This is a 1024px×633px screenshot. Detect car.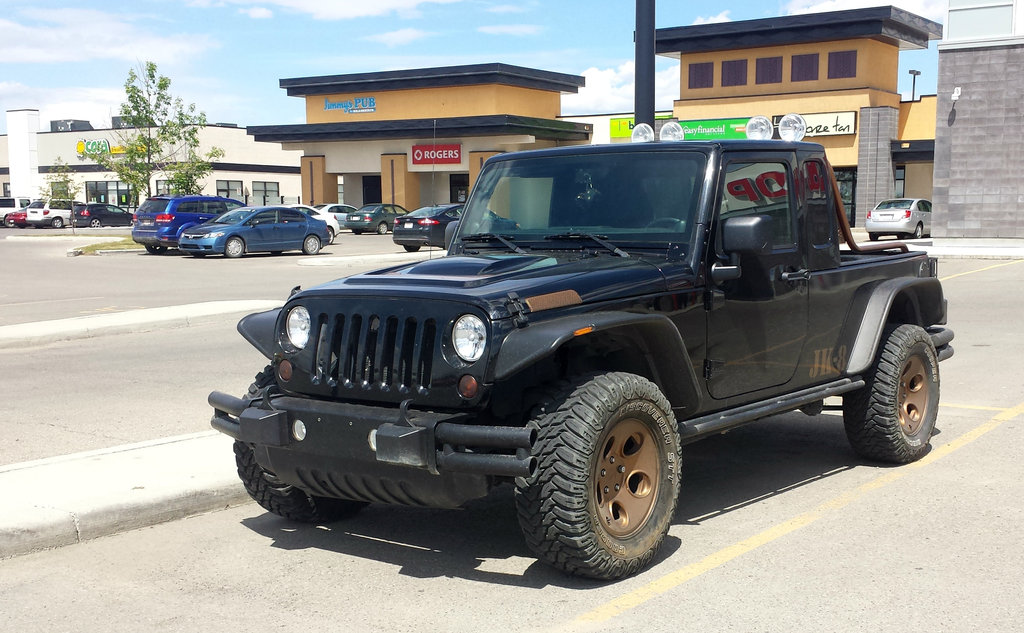
{"x1": 389, "y1": 209, "x2": 465, "y2": 244}.
